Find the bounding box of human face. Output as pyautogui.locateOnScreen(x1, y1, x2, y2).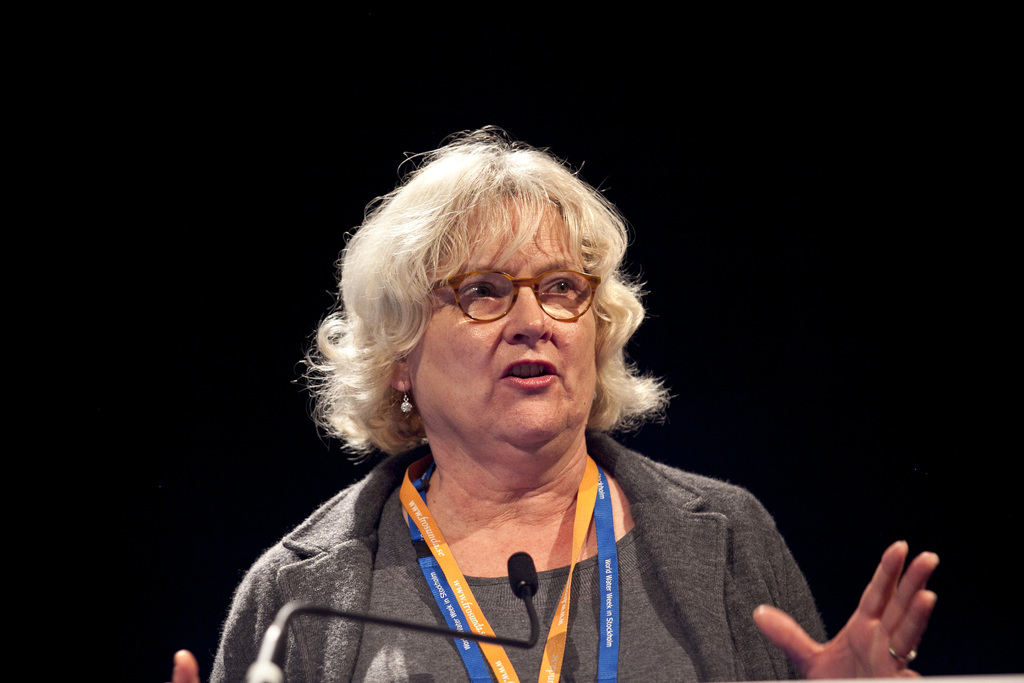
pyautogui.locateOnScreen(417, 218, 603, 435).
